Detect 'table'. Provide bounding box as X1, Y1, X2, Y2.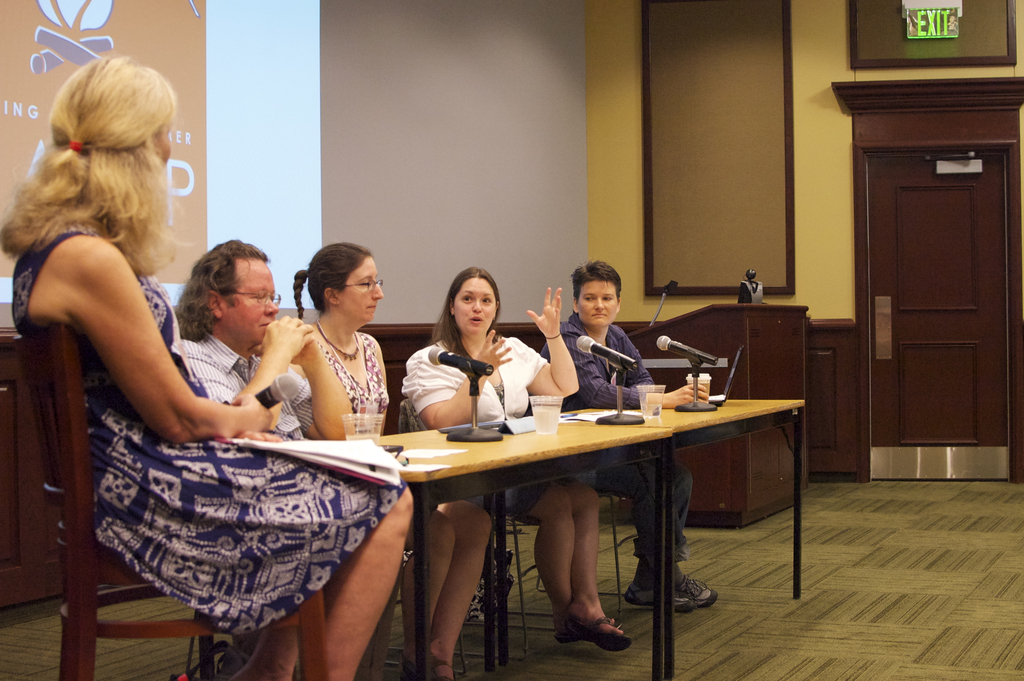
564, 405, 808, 609.
